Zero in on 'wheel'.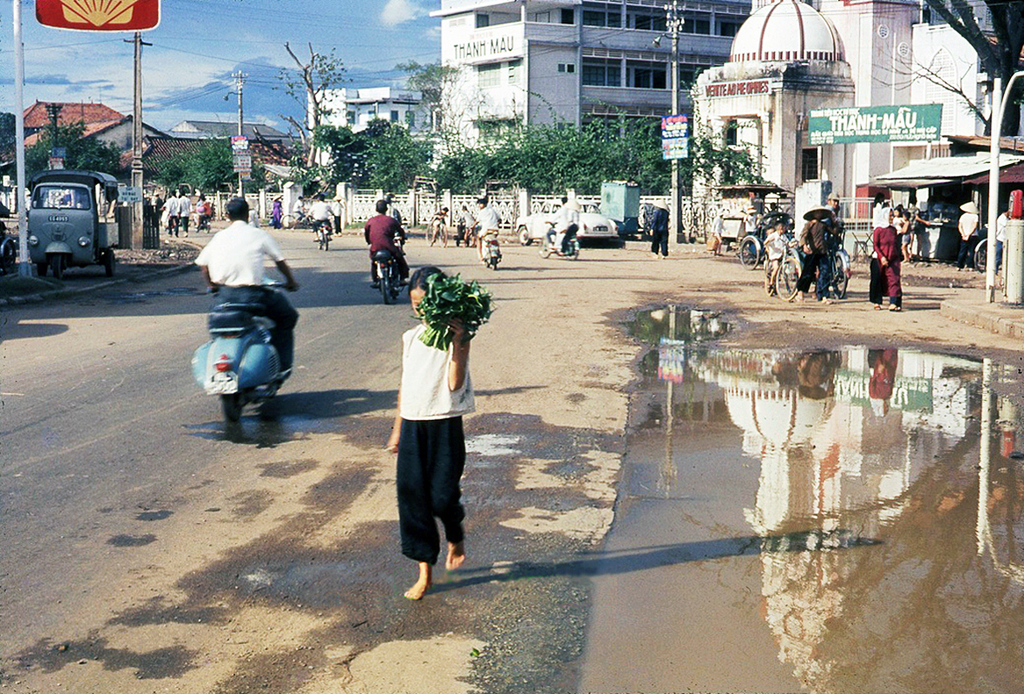
Zeroed in: box(831, 254, 852, 299).
